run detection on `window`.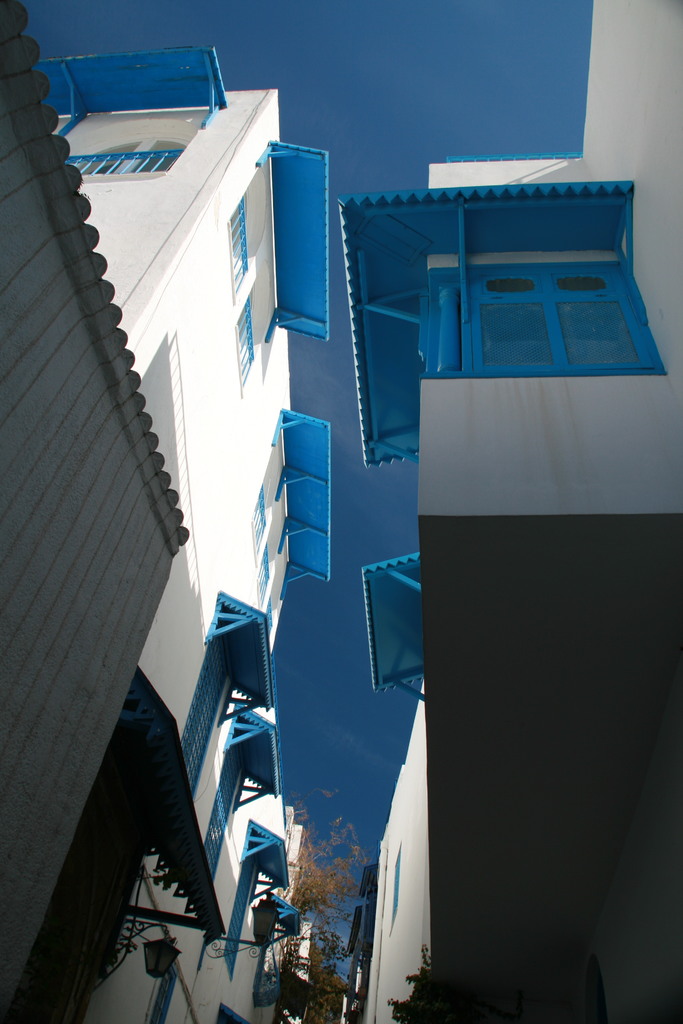
Result: 179:617:232:803.
